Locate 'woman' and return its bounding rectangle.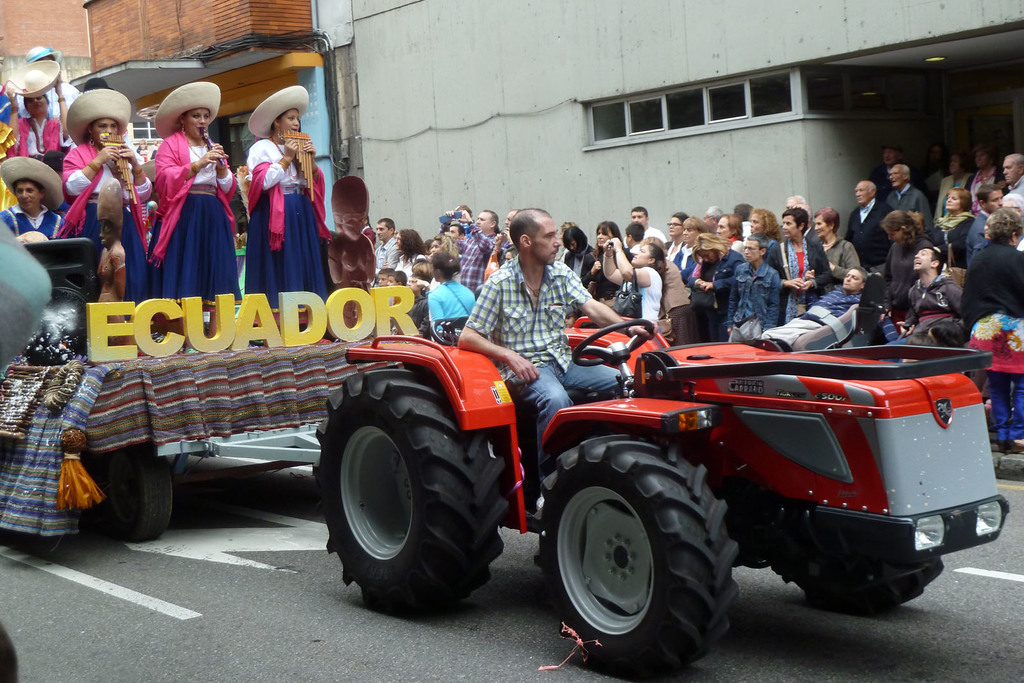
select_region(636, 234, 698, 350).
